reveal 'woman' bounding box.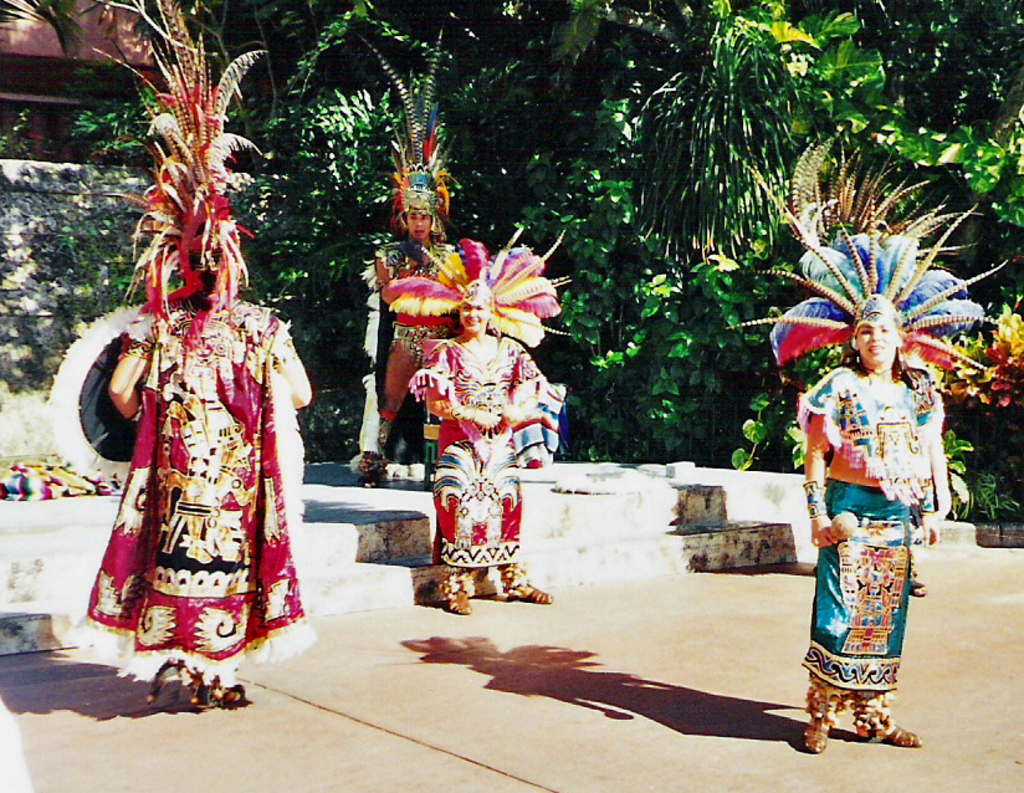
Revealed: [left=65, top=225, right=328, bottom=726].
